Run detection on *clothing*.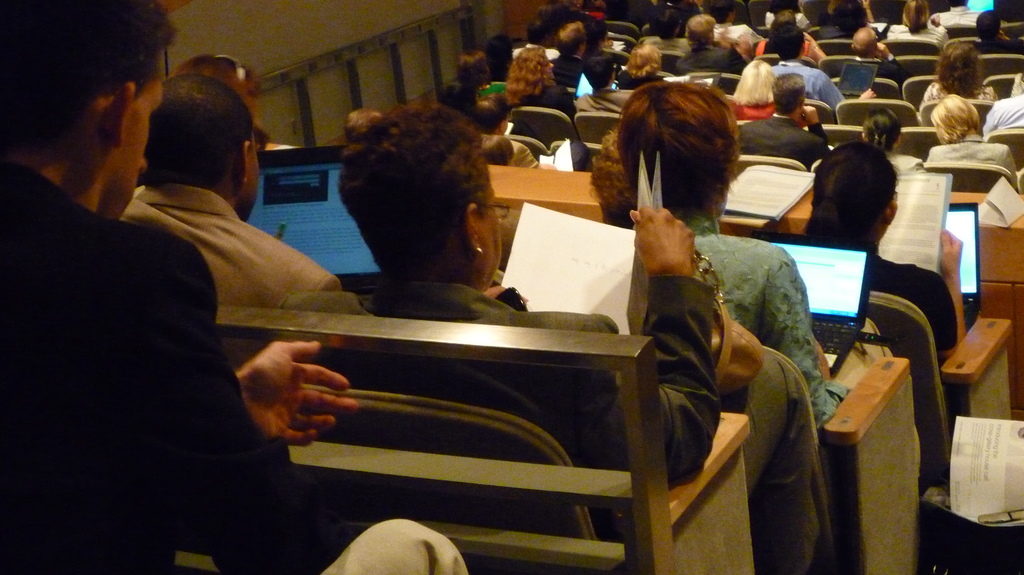
Result: bbox=(511, 90, 591, 166).
